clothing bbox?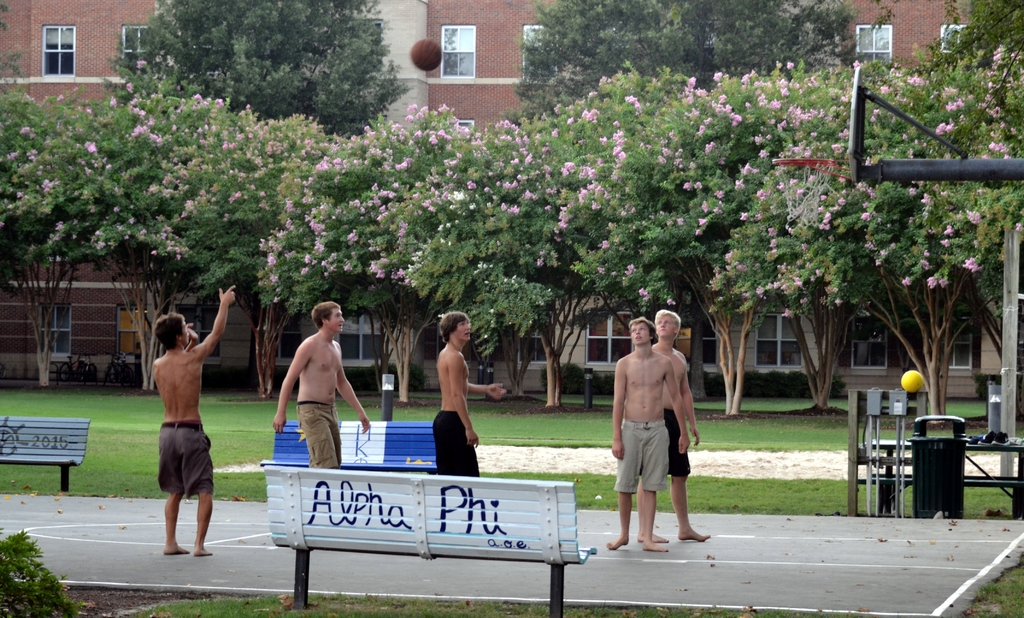
[x1=614, y1=419, x2=671, y2=494]
